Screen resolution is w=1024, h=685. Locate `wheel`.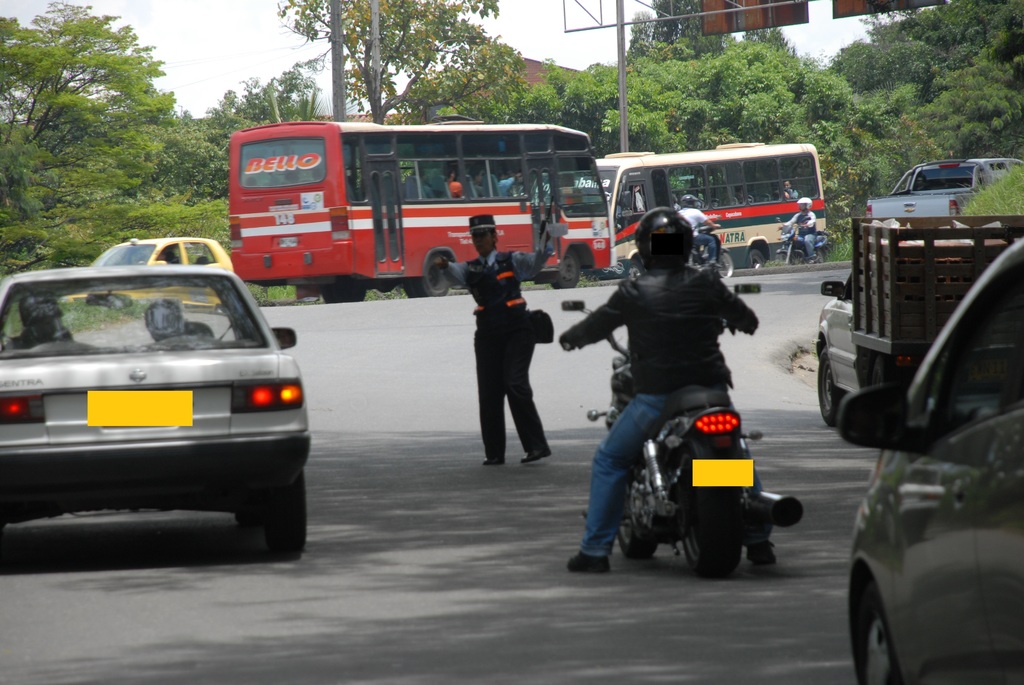
rect(680, 526, 740, 576).
